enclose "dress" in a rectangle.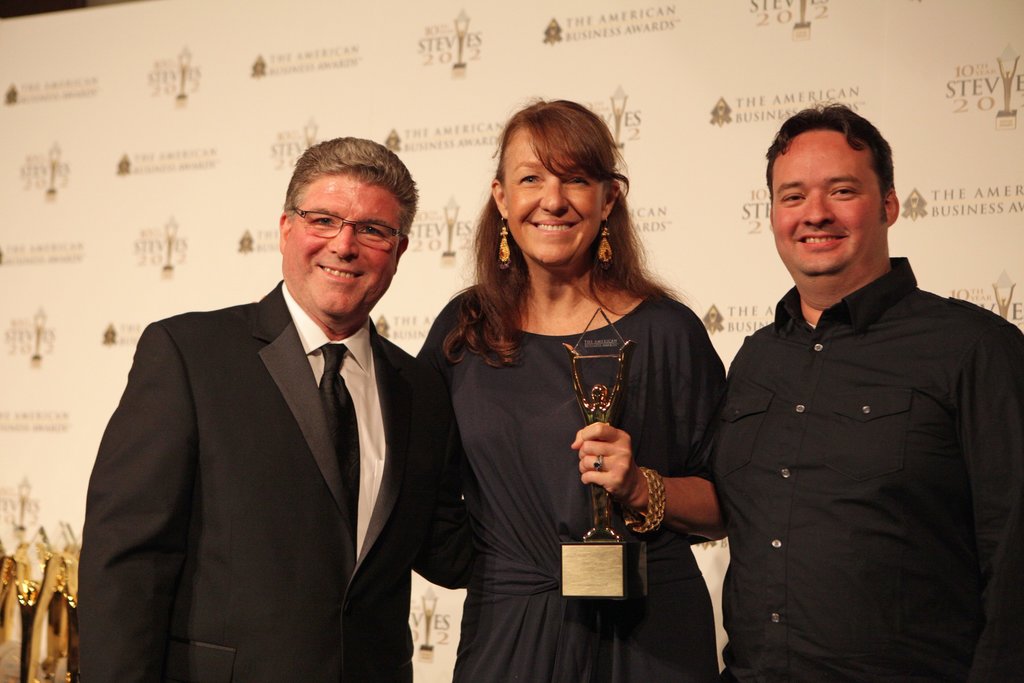
x1=415 y1=283 x2=723 y2=680.
